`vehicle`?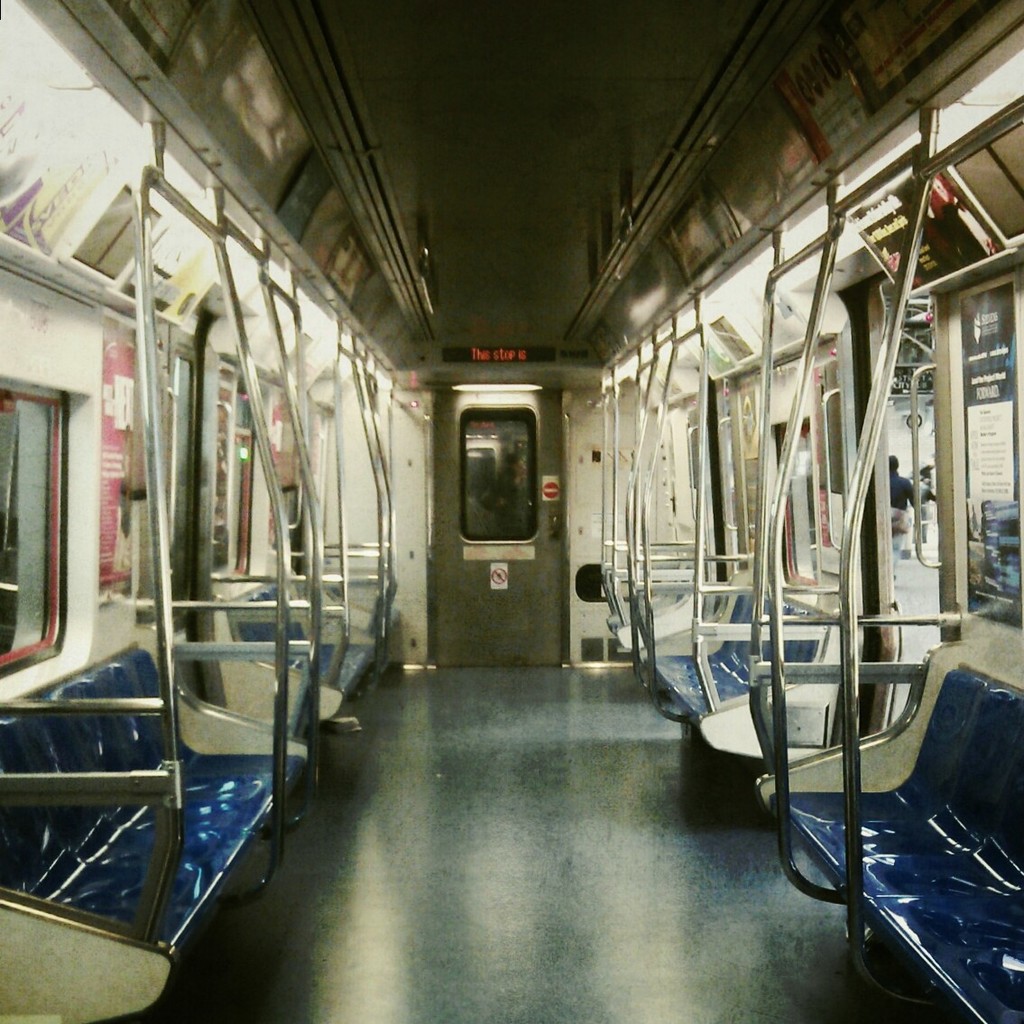
bbox=[0, 5, 1023, 1023]
